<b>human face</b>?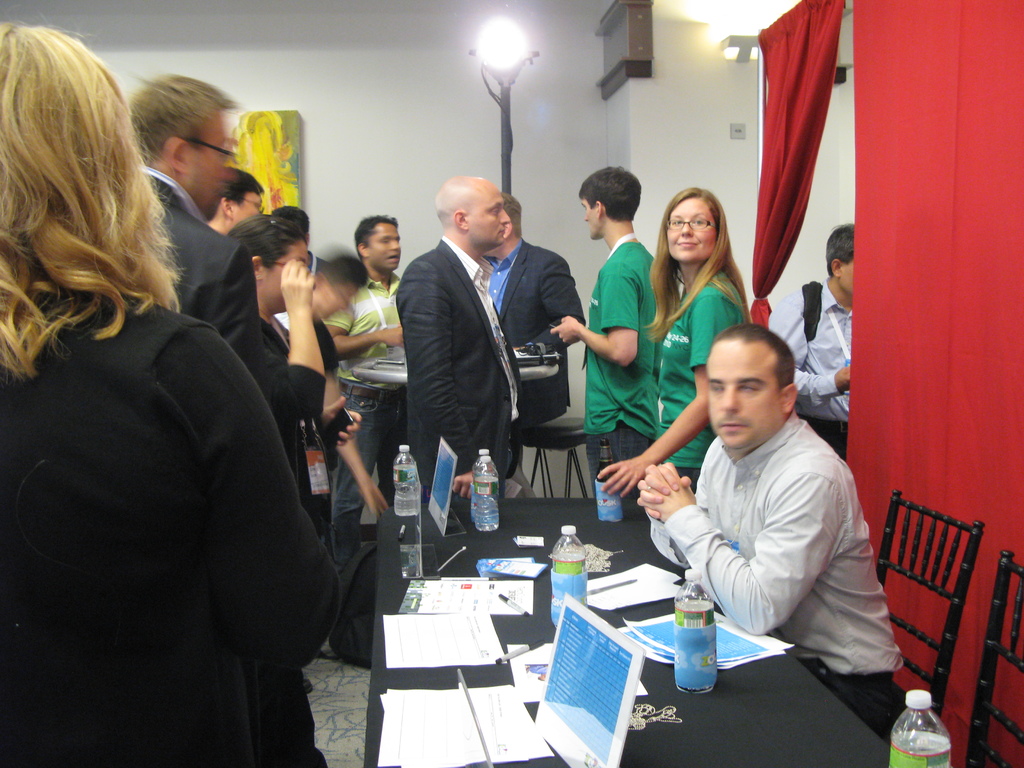
<region>366, 220, 403, 271</region>
